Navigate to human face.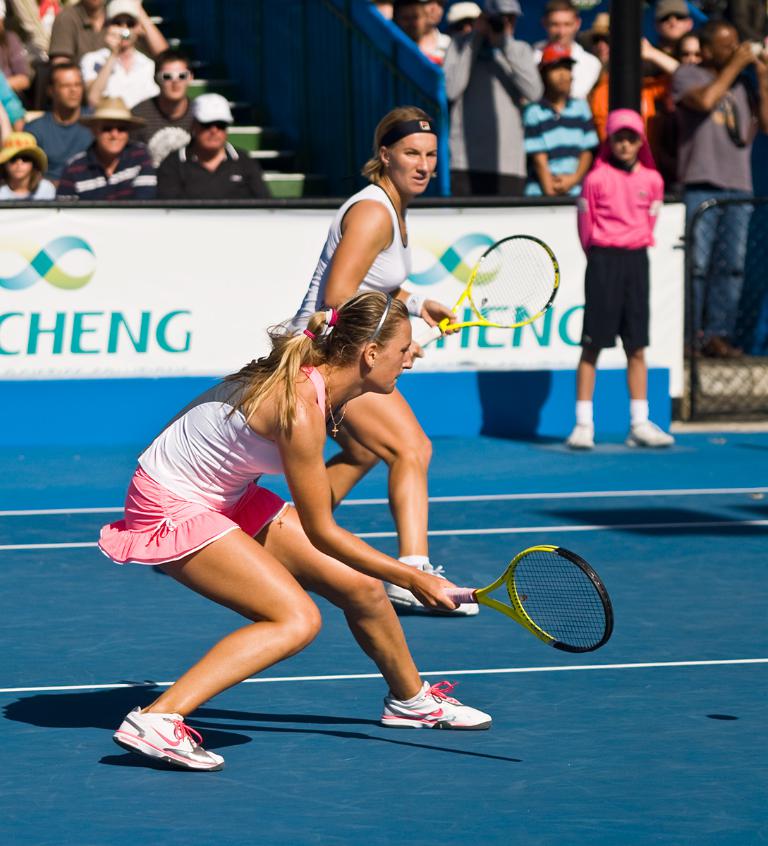
Navigation target: 109, 13, 139, 47.
